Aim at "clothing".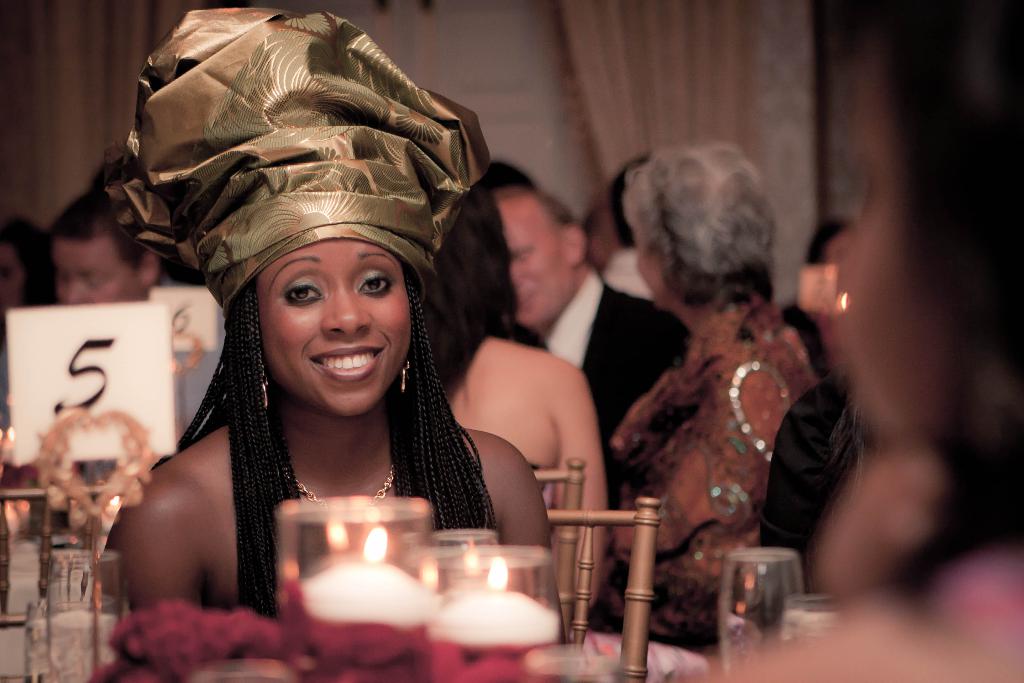
Aimed at [x1=601, y1=247, x2=652, y2=294].
